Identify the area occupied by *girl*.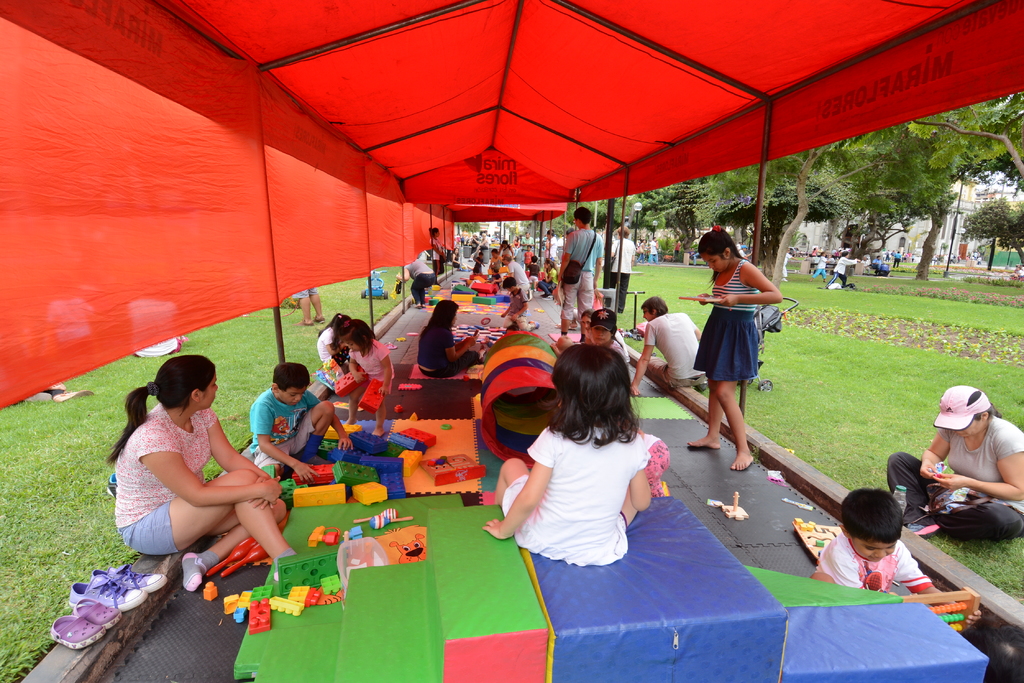
Area: 675 225 783 468.
